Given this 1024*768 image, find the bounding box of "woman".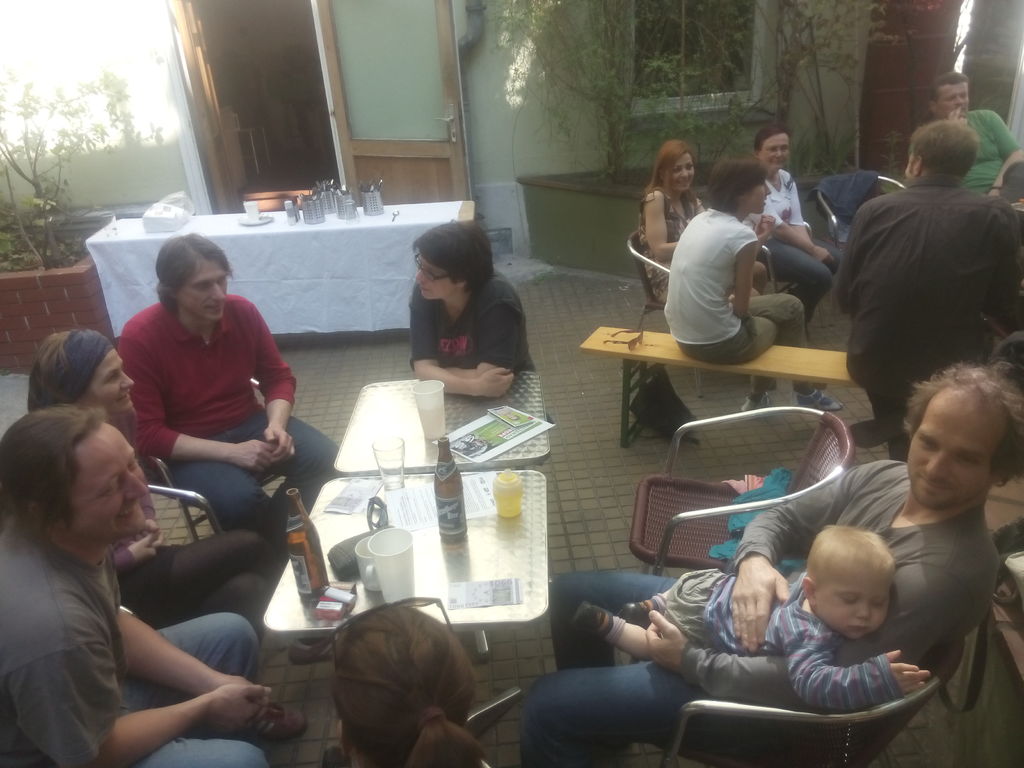
(left=29, top=327, right=265, bottom=628).
